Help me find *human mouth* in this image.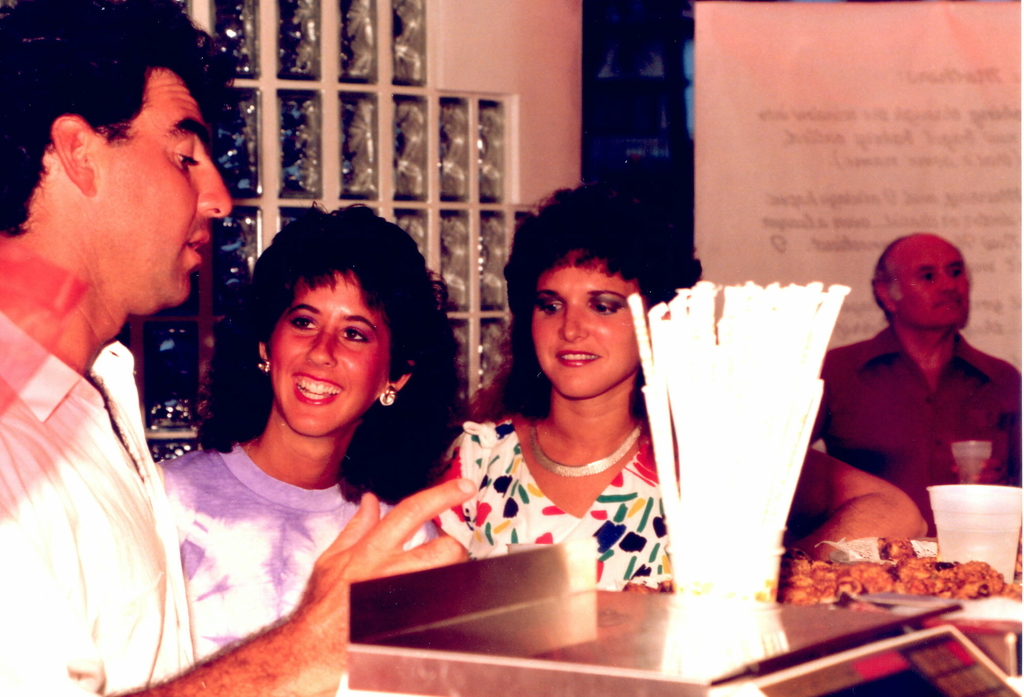
Found it: [289,371,345,406].
